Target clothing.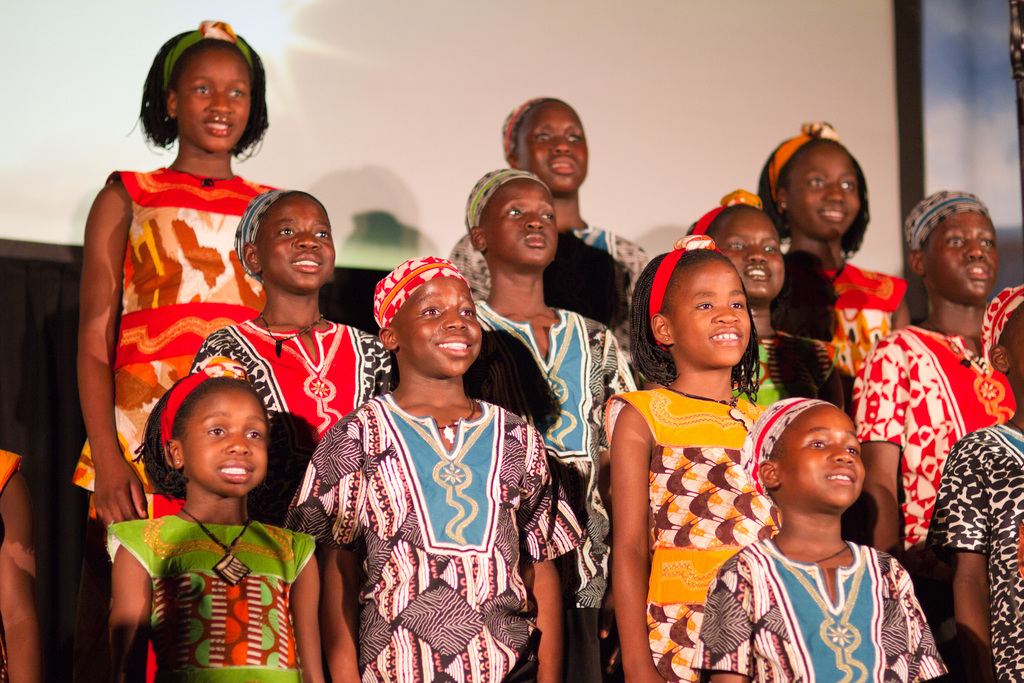
Target region: {"left": 203, "top": 310, "right": 394, "bottom": 532}.
